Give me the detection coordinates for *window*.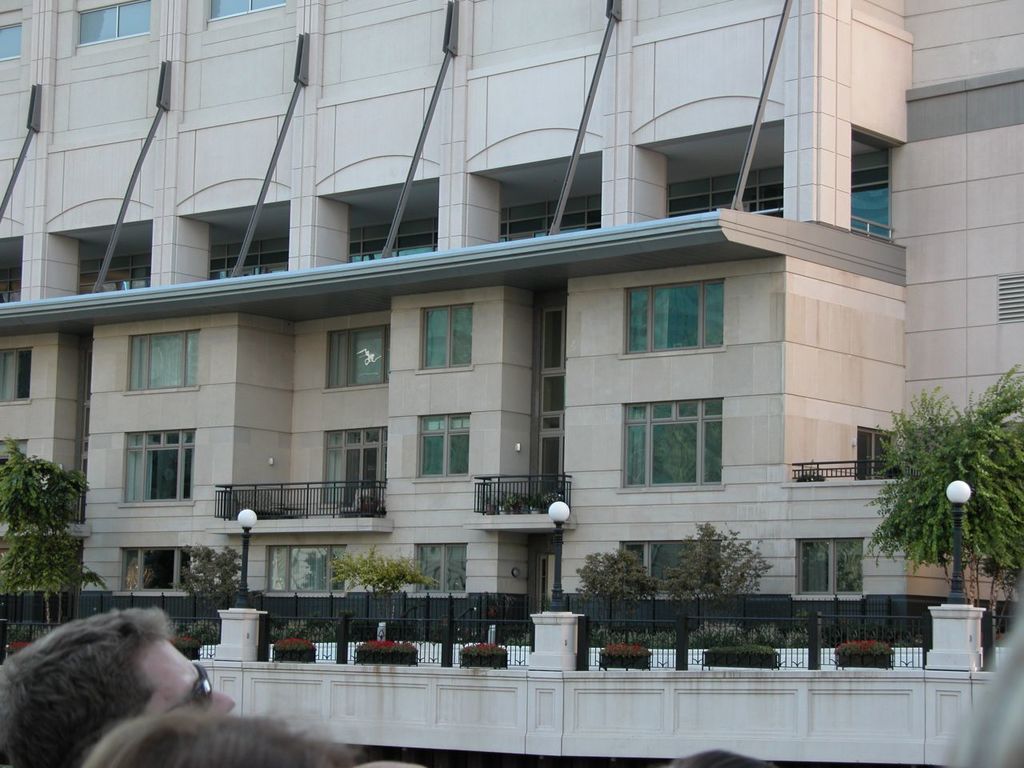
<region>415, 414, 474, 485</region>.
